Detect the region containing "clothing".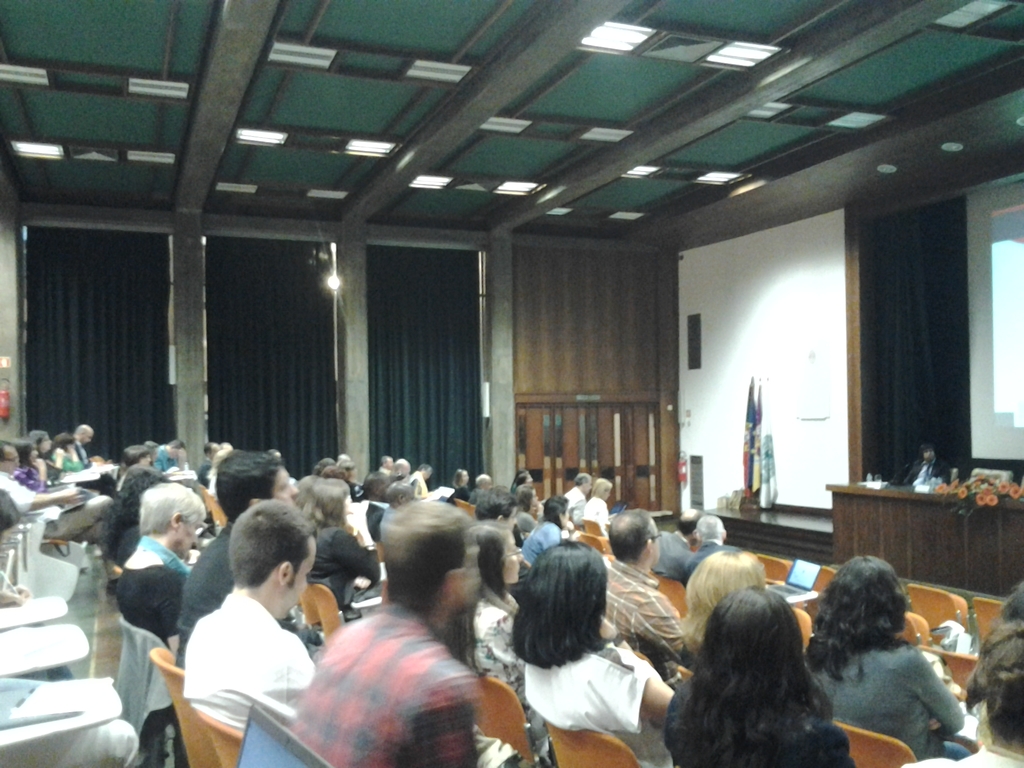
10 465 72 495.
